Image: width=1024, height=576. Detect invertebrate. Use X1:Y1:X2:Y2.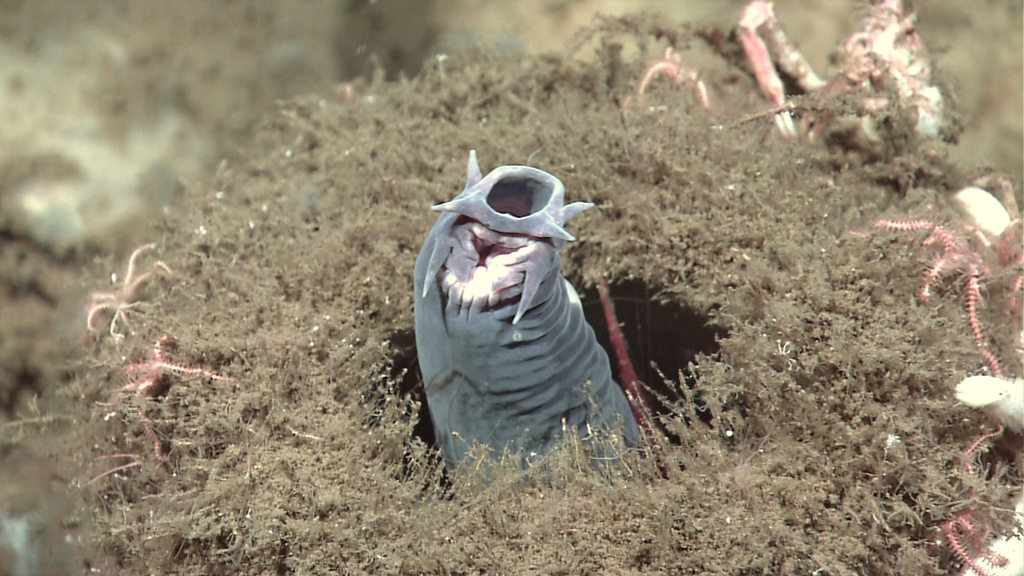
408:144:671:502.
